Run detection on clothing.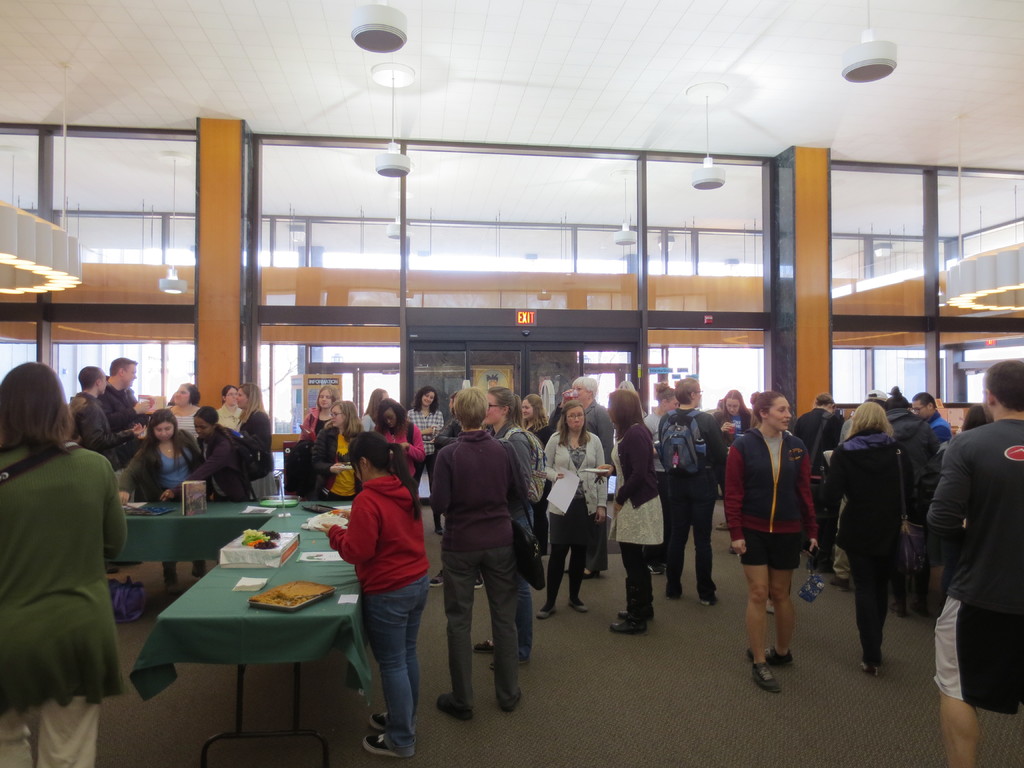
Result: (x1=205, y1=399, x2=240, y2=426).
